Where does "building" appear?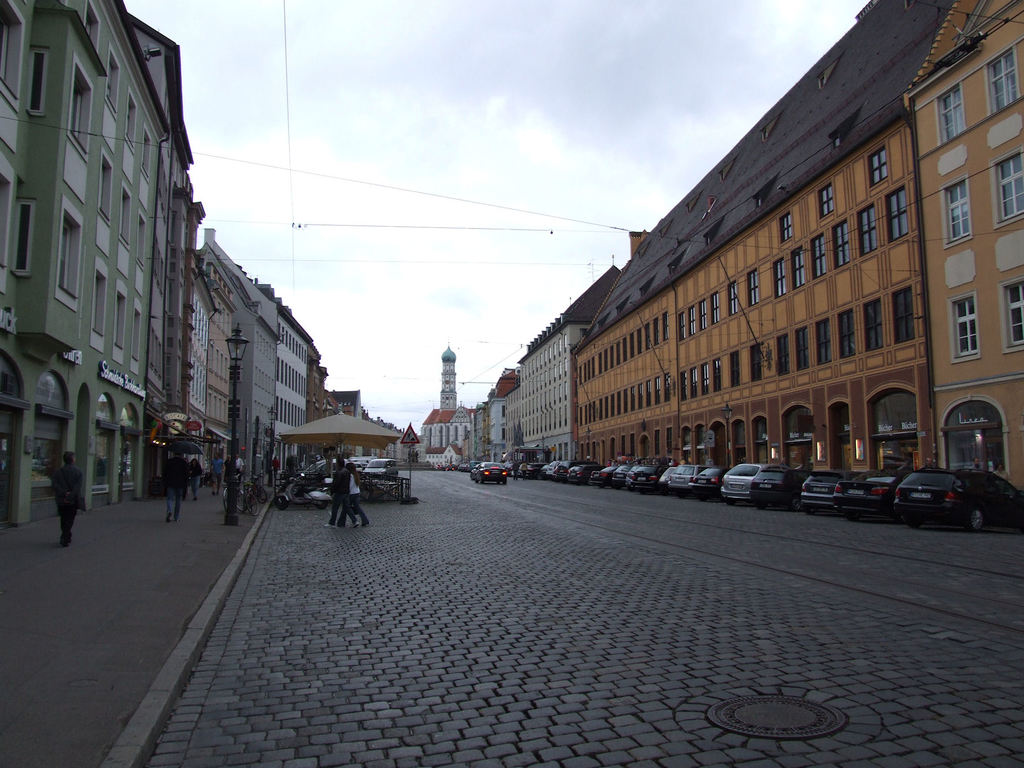
Appears at l=482, t=364, r=520, b=466.
